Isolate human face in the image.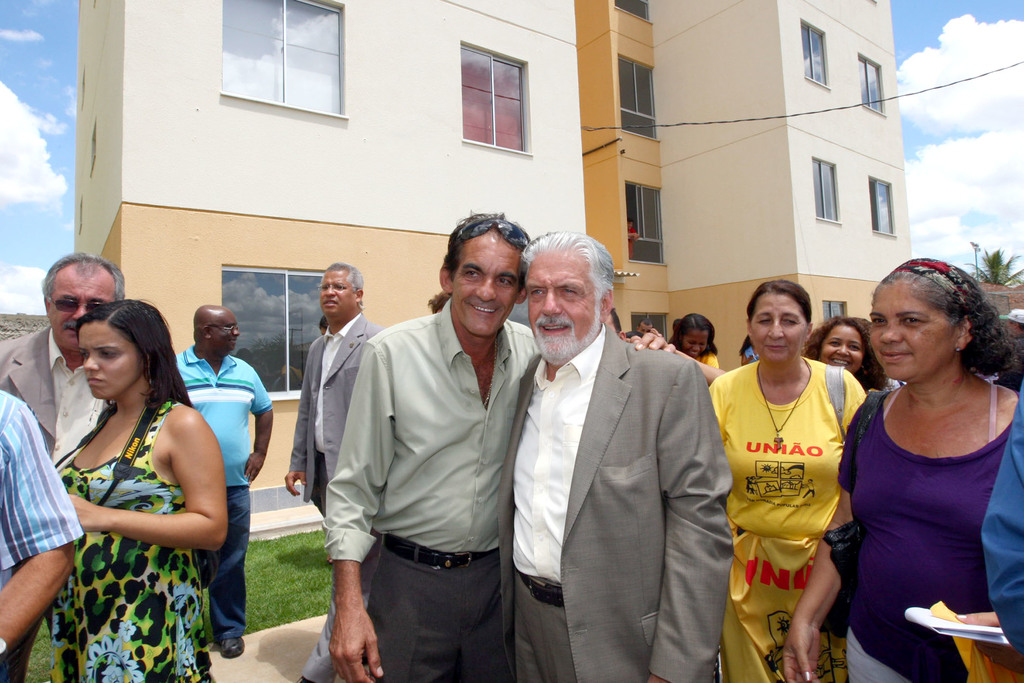
Isolated region: [x1=524, y1=254, x2=601, y2=356].
